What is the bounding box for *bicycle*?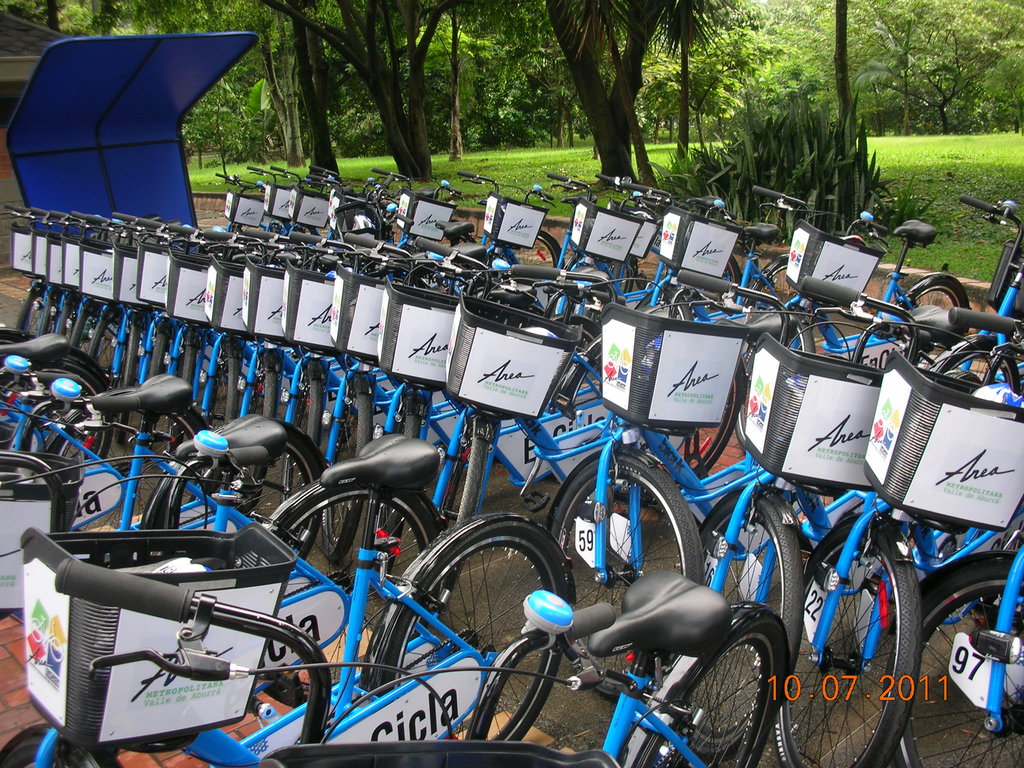
276, 264, 452, 538.
